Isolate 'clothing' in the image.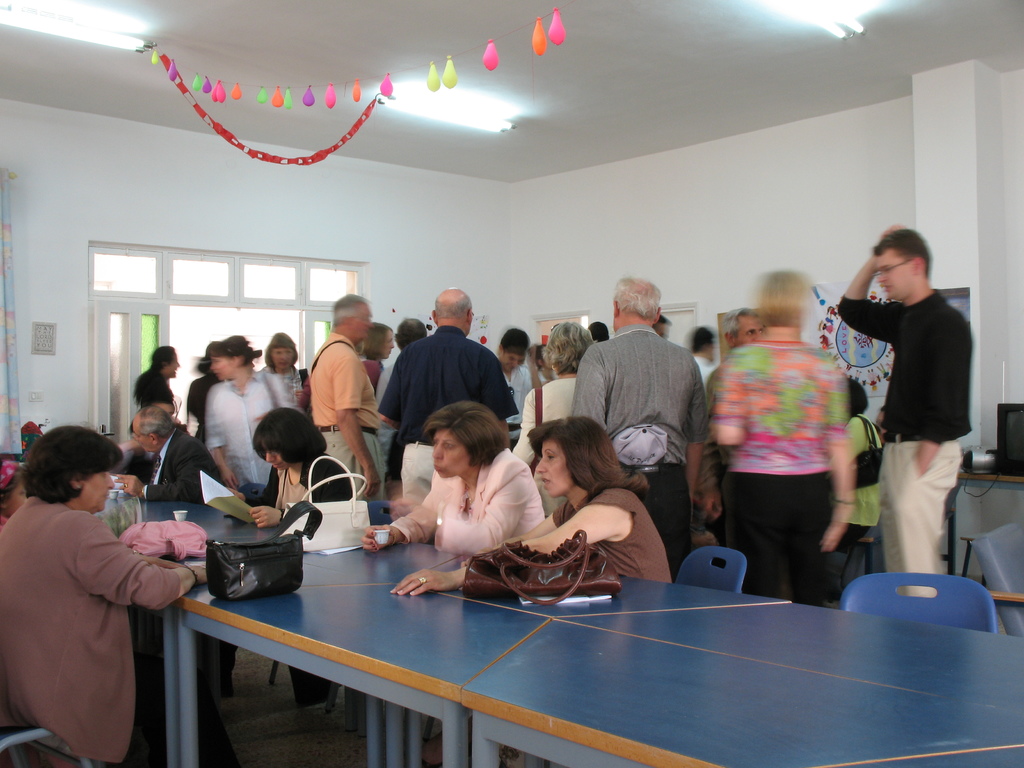
Isolated region: detection(0, 488, 181, 760).
